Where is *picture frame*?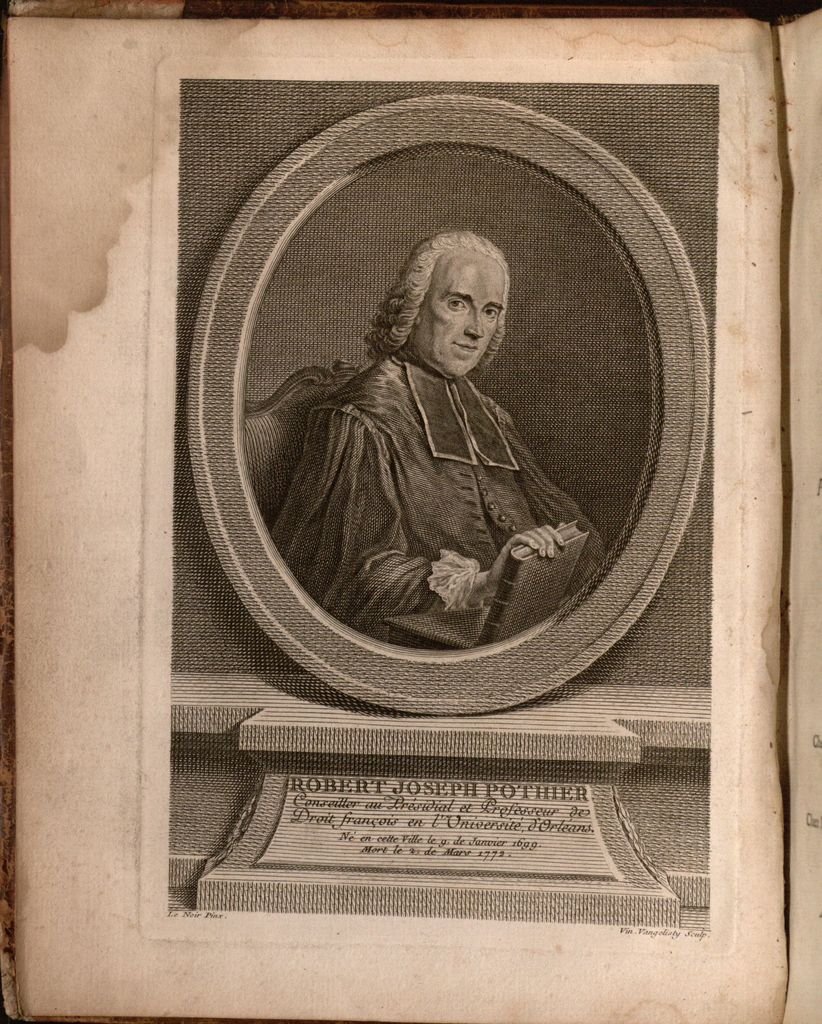
(left=138, top=66, right=746, bottom=960).
